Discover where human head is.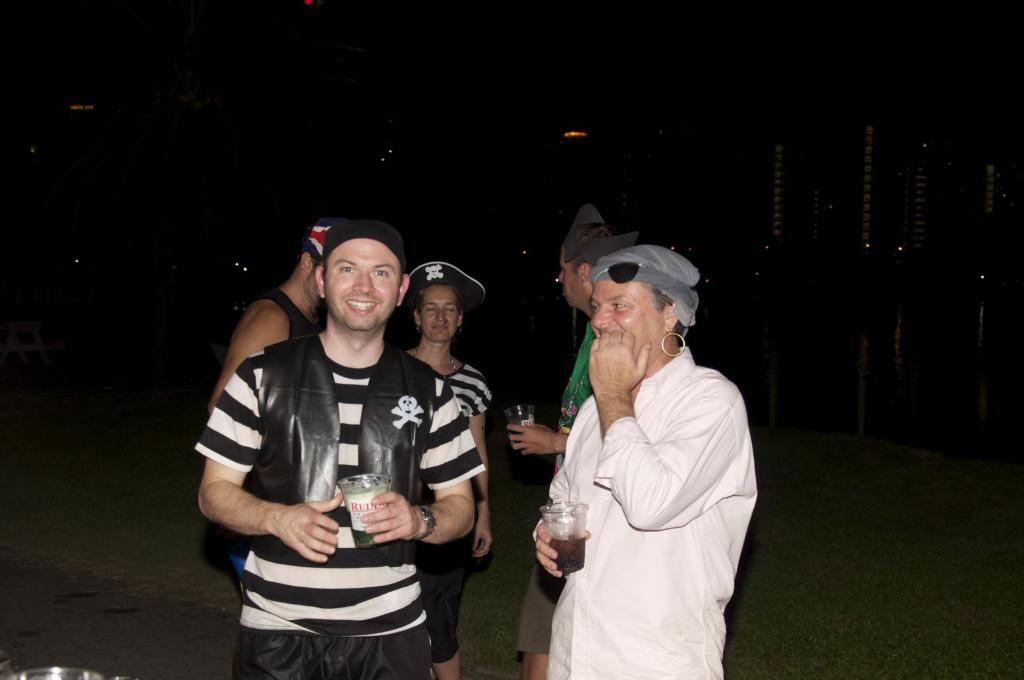
Discovered at [409, 261, 467, 345].
